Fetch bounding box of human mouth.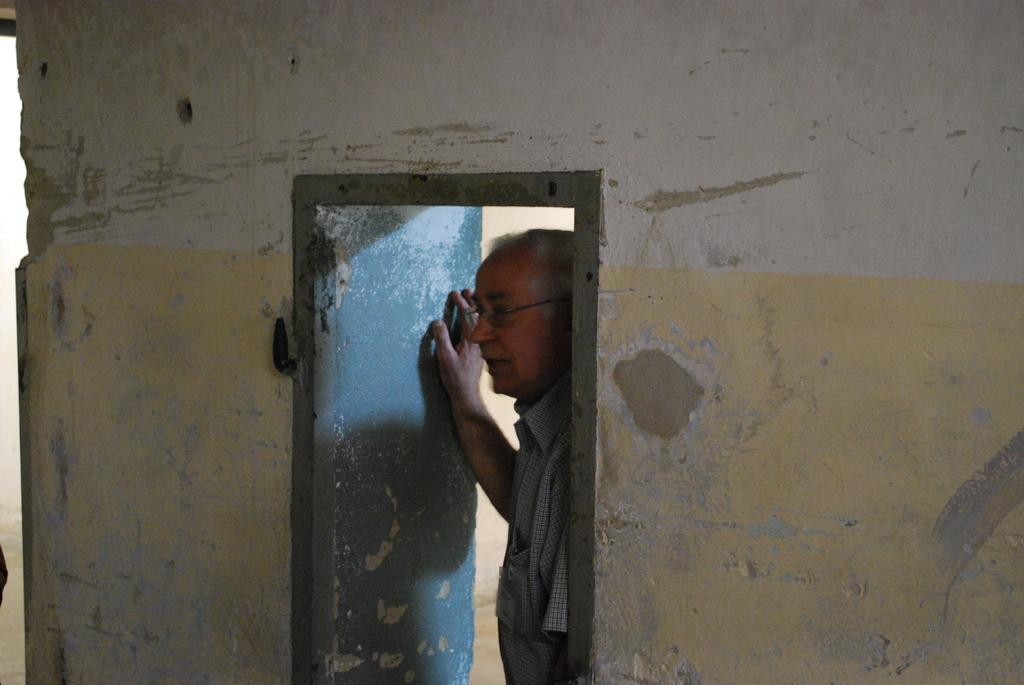
Bbox: [480,351,502,371].
